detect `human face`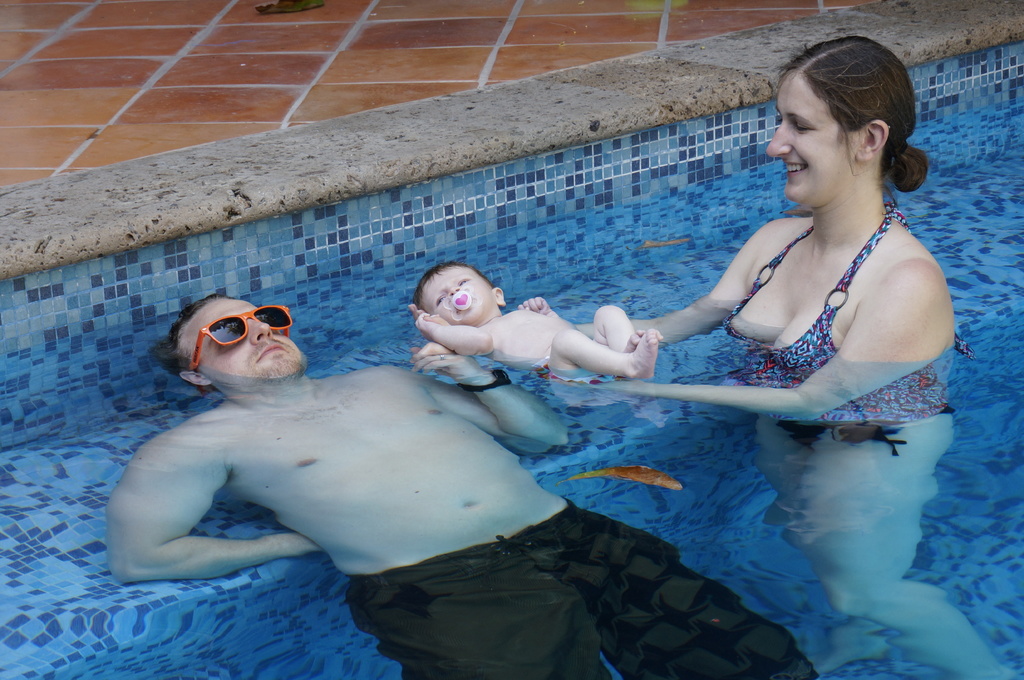
(left=415, top=264, right=498, bottom=326)
